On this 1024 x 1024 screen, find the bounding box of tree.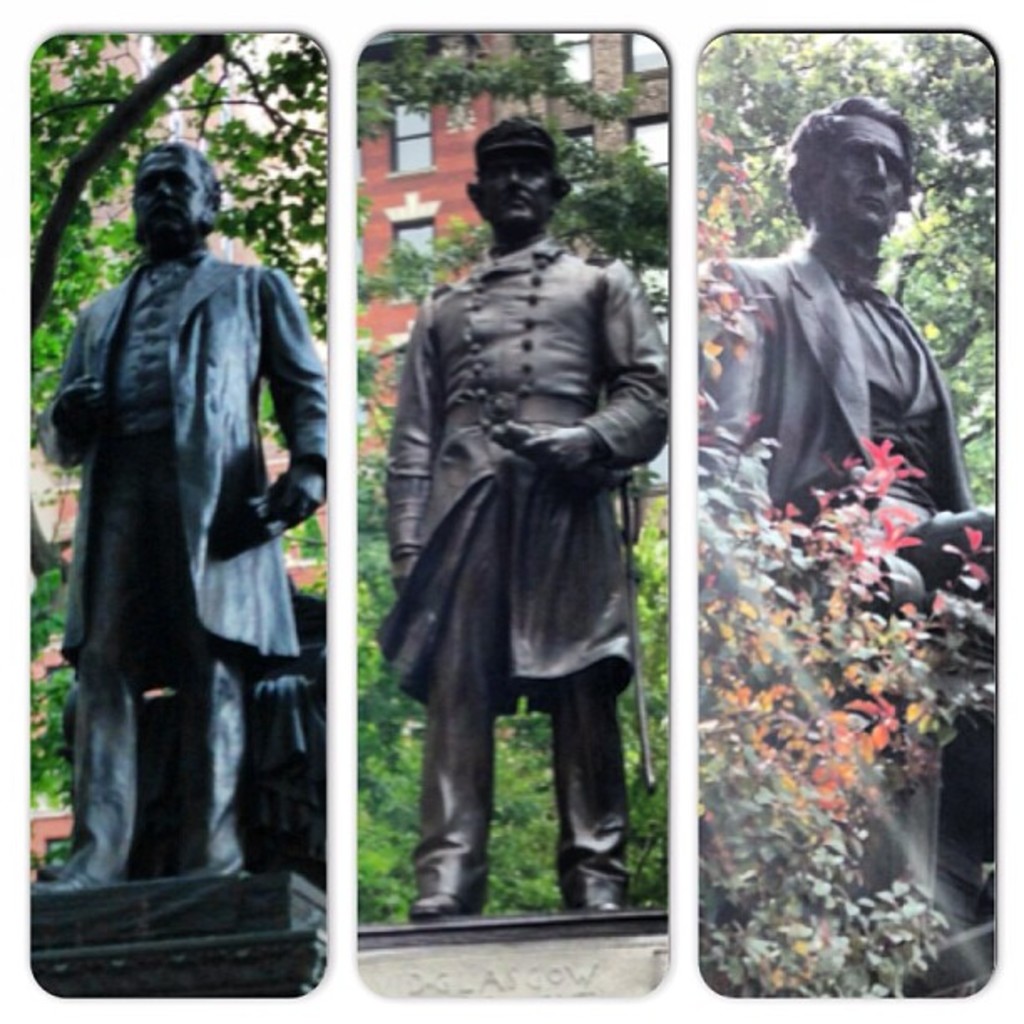
Bounding box: x1=30, y1=30, x2=335, y2=882.
